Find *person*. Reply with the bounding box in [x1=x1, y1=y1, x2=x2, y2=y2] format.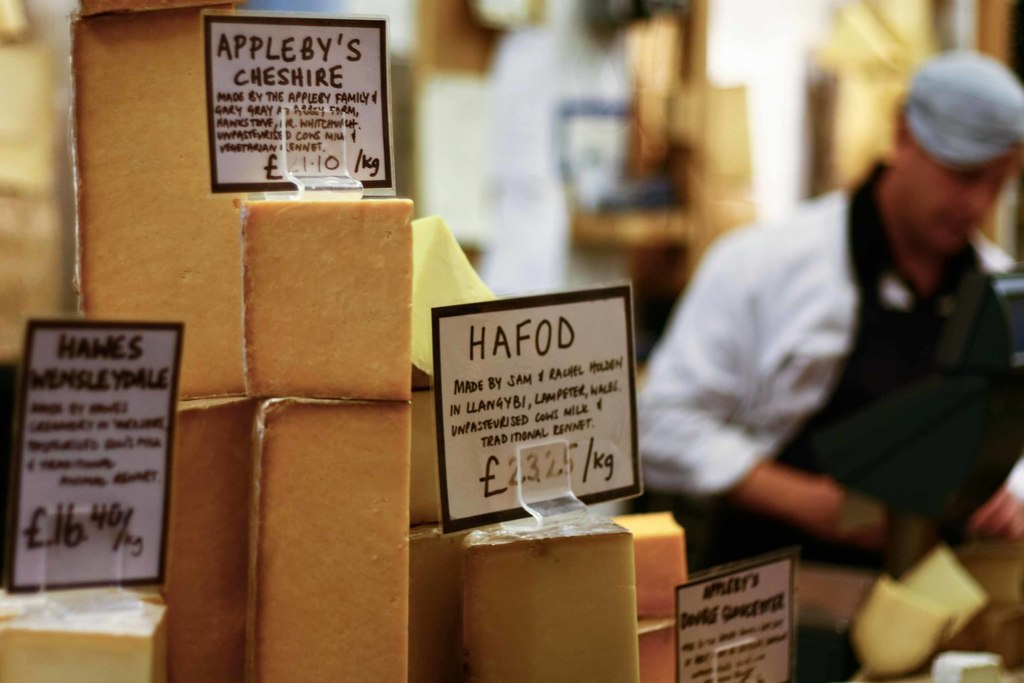
[x1=640, y1=62, x2=1015, y2=633].
